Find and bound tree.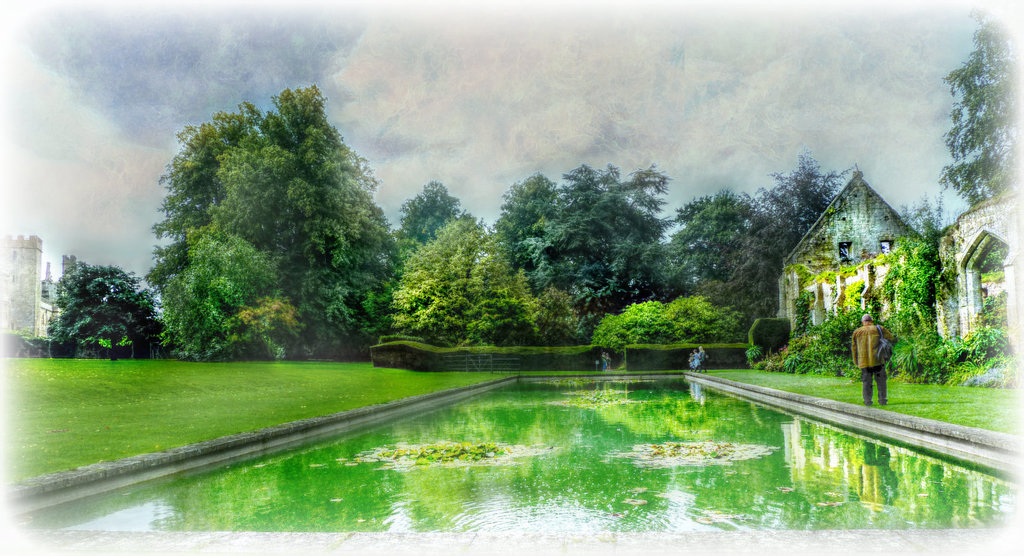
Bound: pyautogui.locateOnScreen(453, 220, 530, 331).
